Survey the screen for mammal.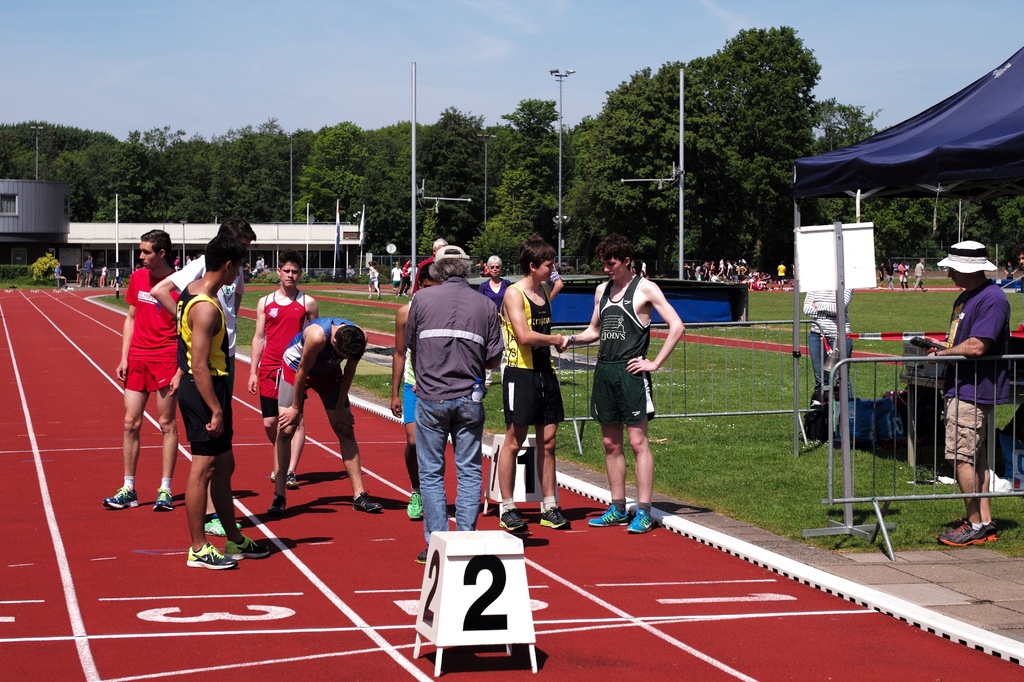
Survey found: crop(643, 259, 649, 276).
